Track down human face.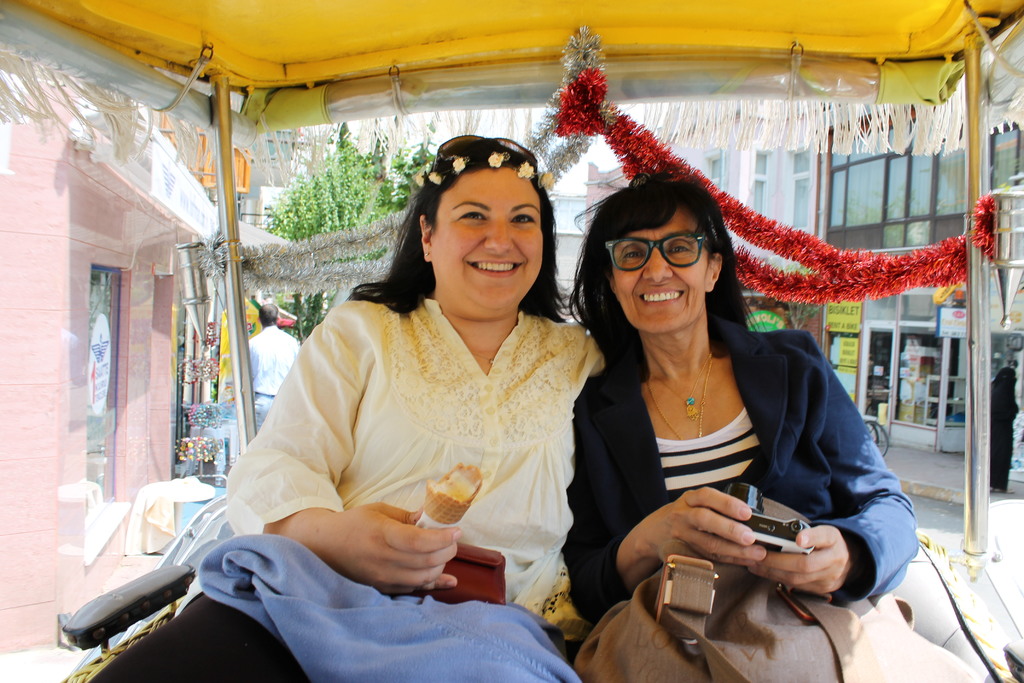
Tracked to select_region(612, 211, 712, 336).
